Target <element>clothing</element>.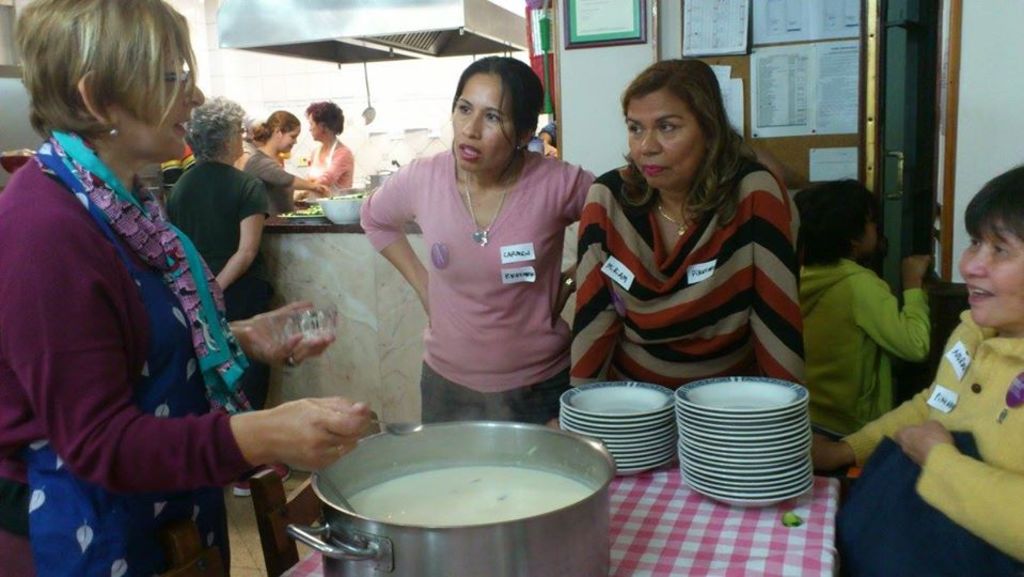
Target region: 573/158/812/394.
